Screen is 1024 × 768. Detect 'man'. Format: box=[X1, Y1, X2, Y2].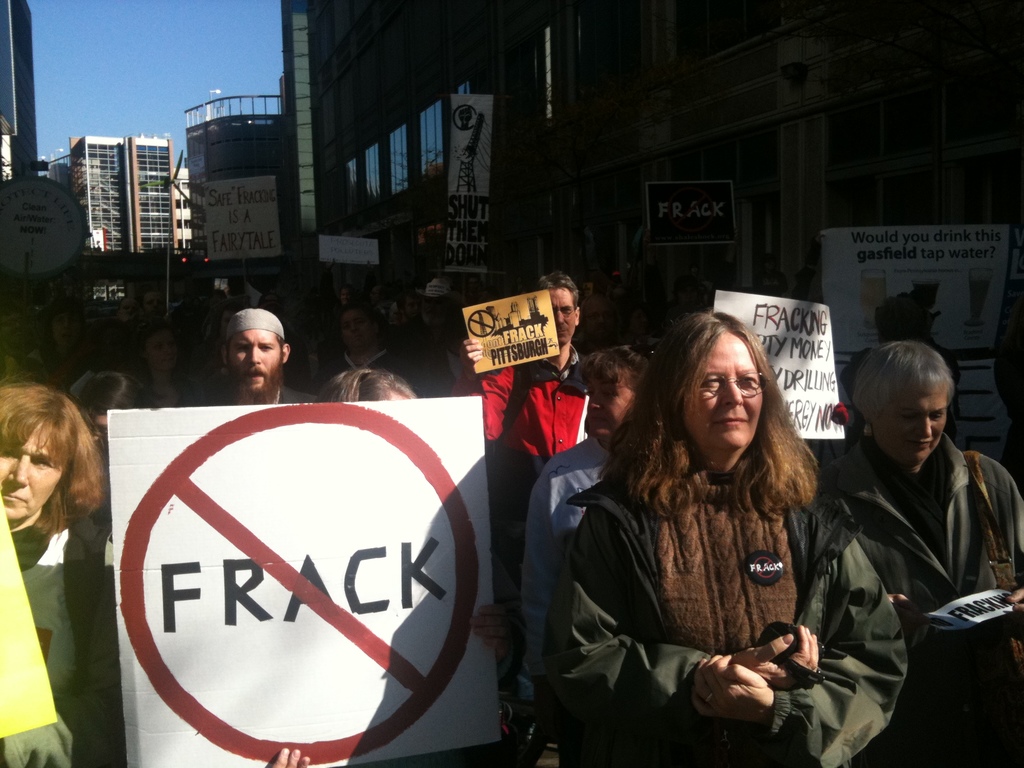
box=[221, 308, 322, 403].
